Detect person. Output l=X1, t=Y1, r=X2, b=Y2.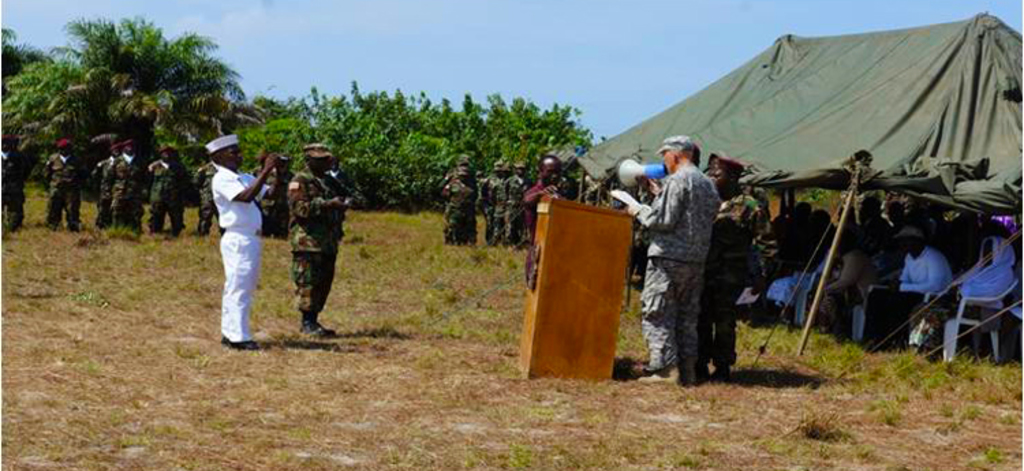
l=11, t=139, r=40, b=228.
